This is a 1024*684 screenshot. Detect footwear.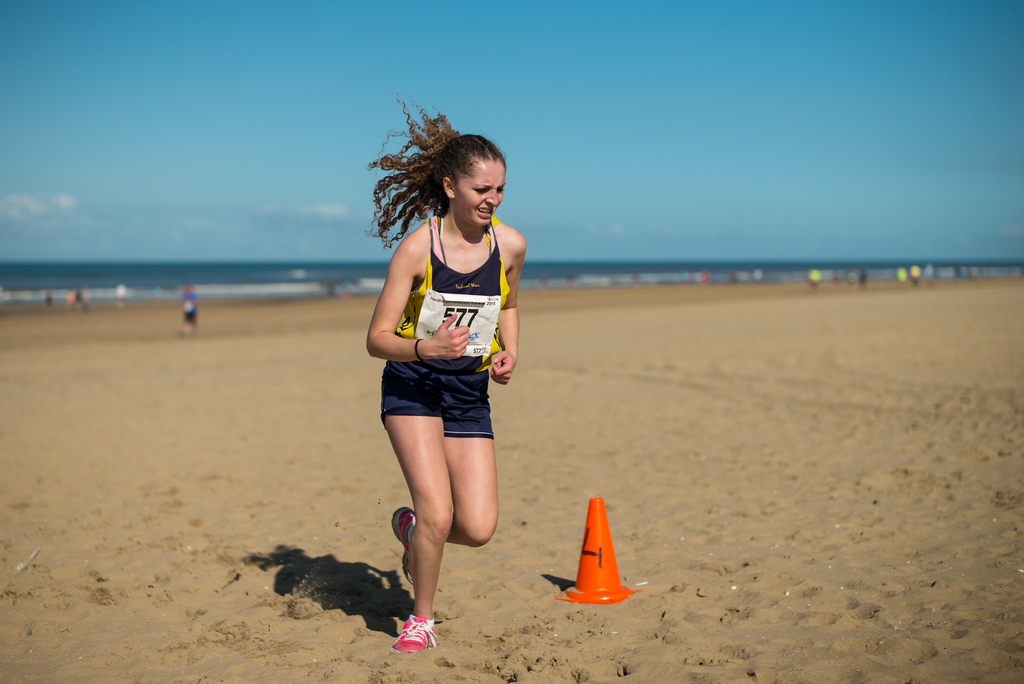
396 505 417 587.
